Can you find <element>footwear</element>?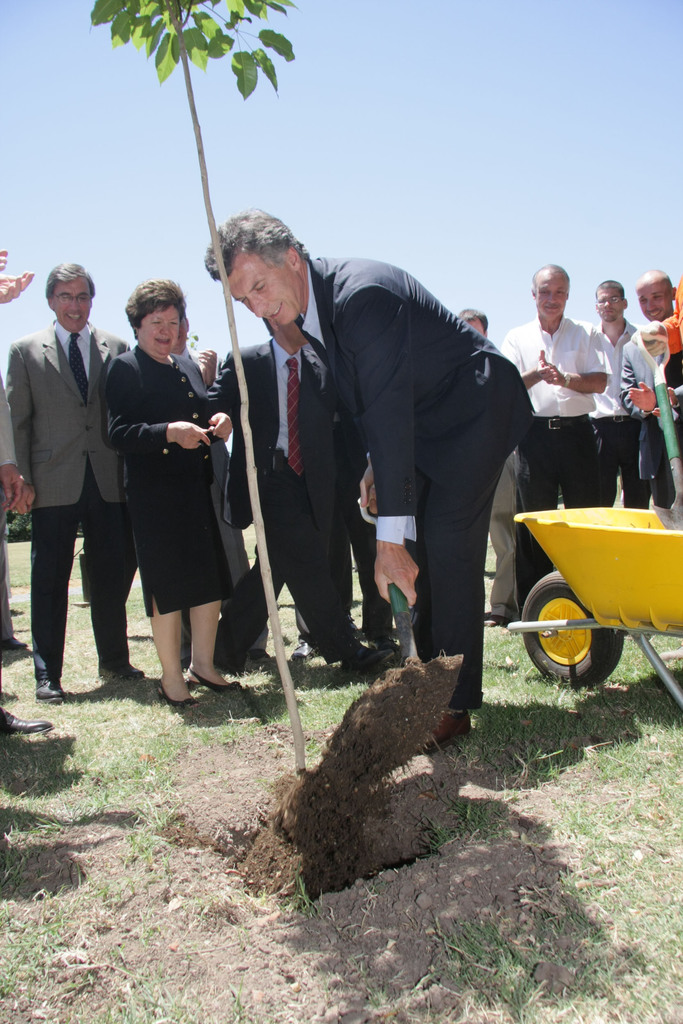
Yes, bounding box: {"x1": 156, "y1": 680, "x2": 204, "y2": 710}.
